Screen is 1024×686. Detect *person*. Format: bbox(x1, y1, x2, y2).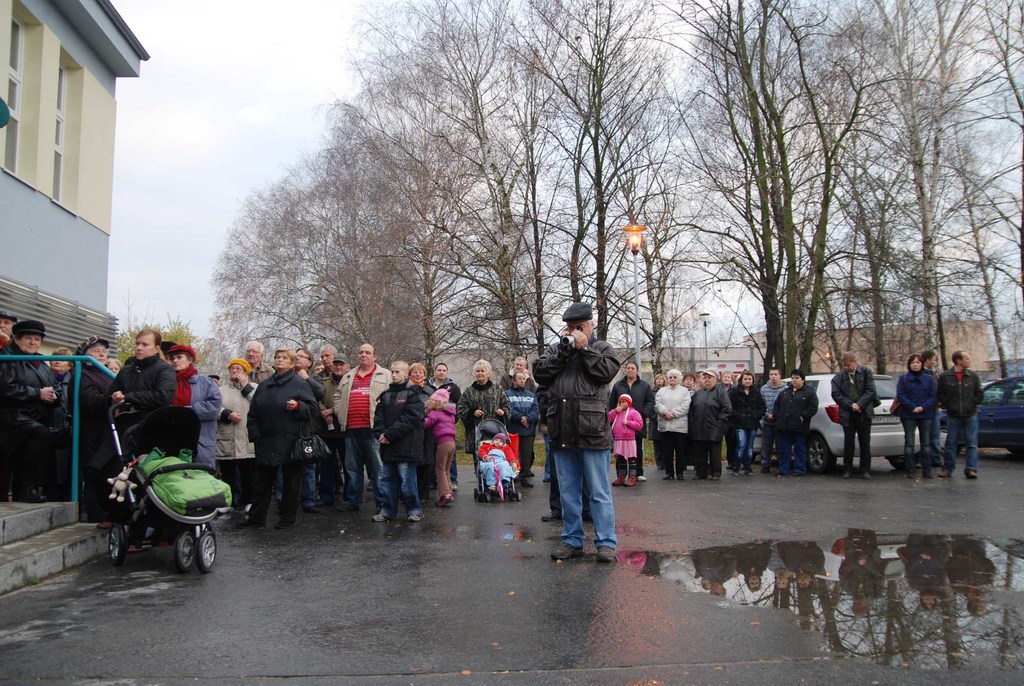
bbox(919, 345, 945, 463).
